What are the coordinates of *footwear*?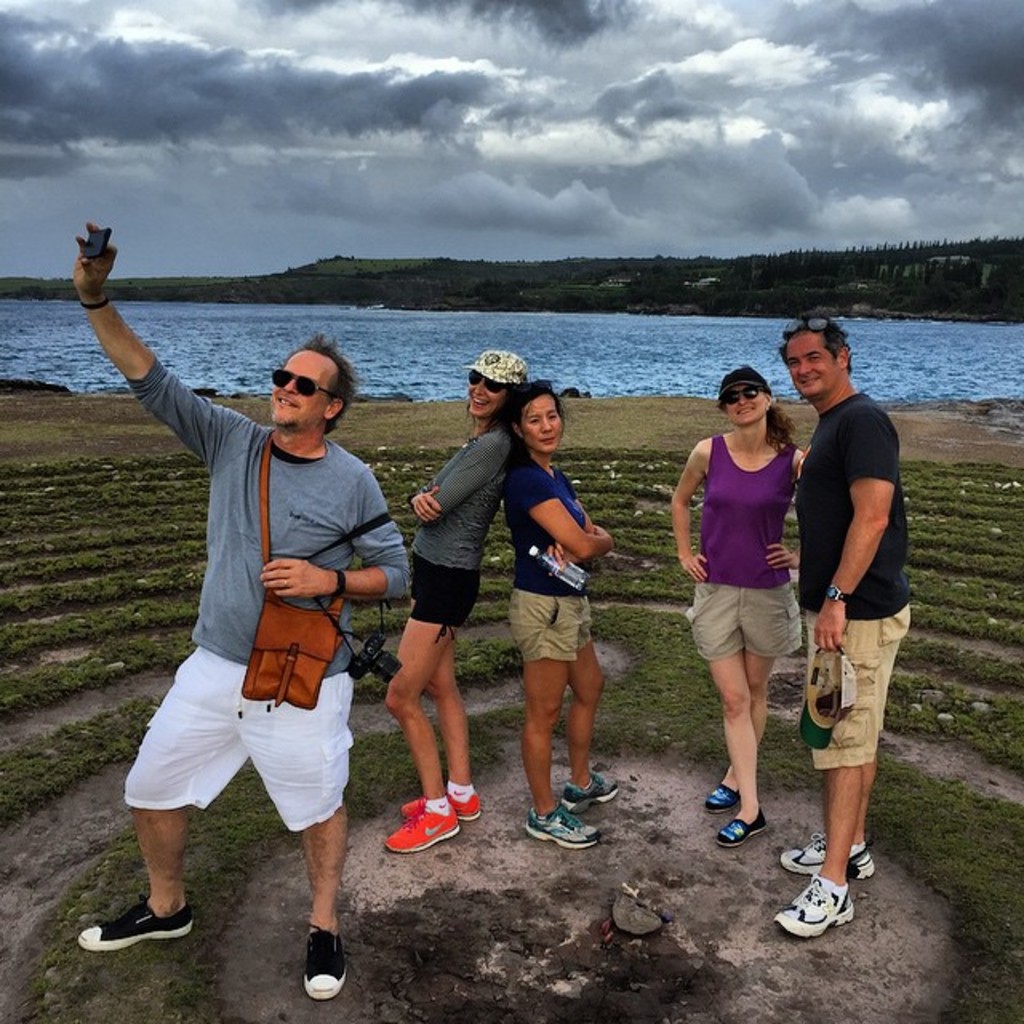
(520, 806, 603, 856).
